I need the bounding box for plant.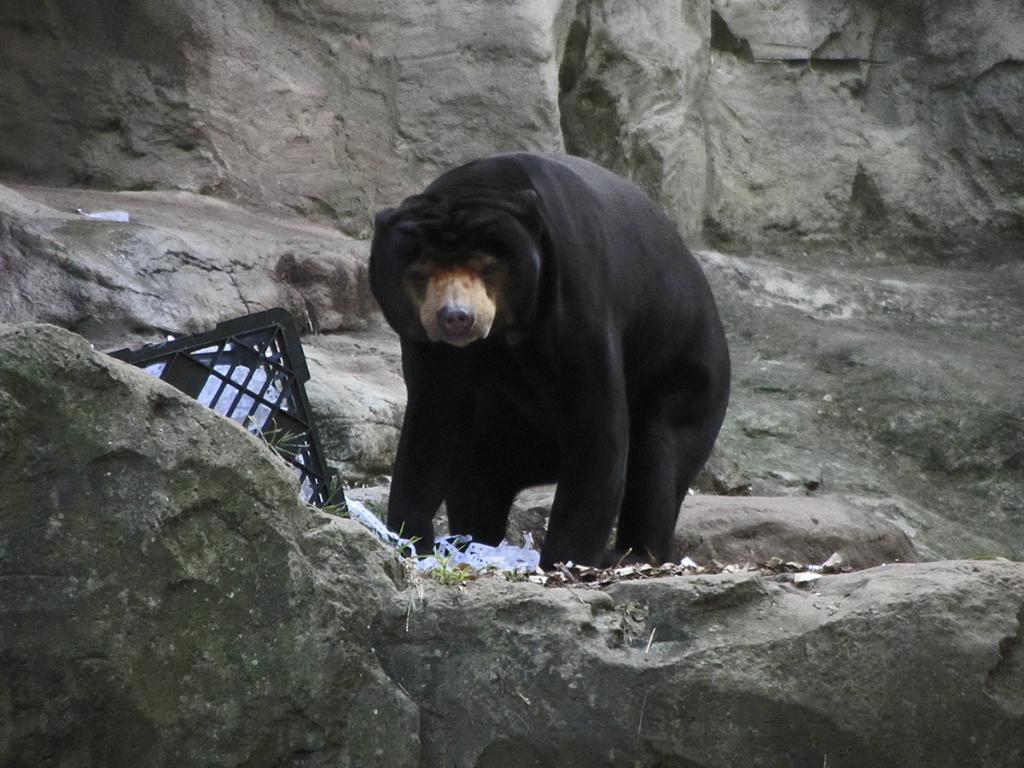
Here it is: detection(428, 535, 469, 581).
